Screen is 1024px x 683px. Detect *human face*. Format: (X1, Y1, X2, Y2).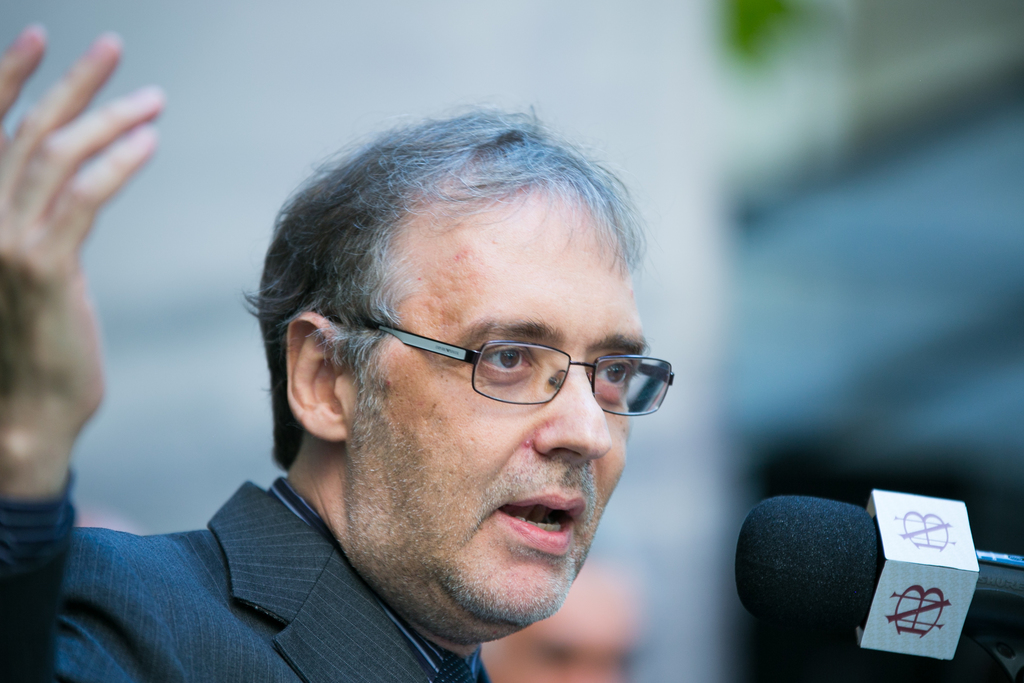
(346, 175, 648, 624).
